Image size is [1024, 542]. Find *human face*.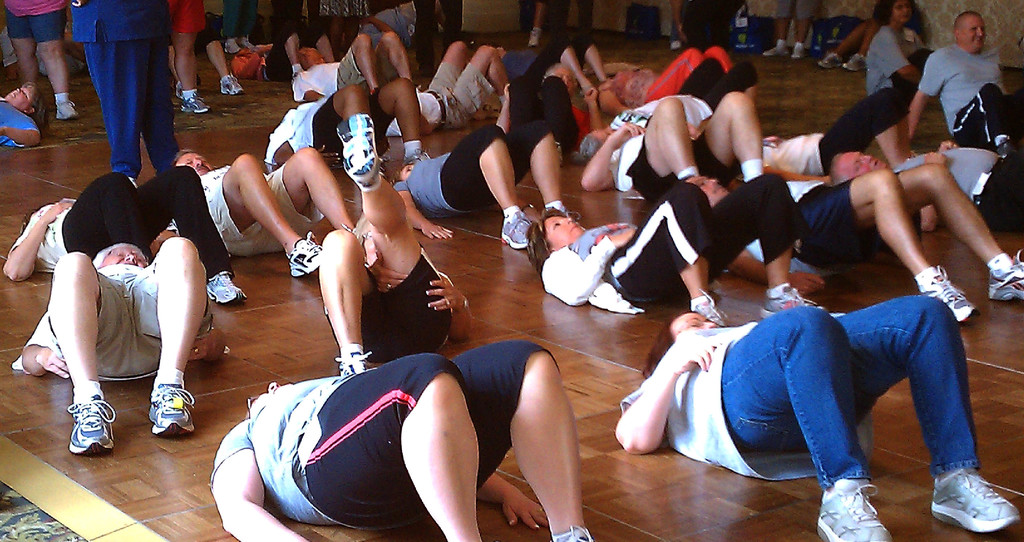
left=102, top=248, right=145, bottom=268.
